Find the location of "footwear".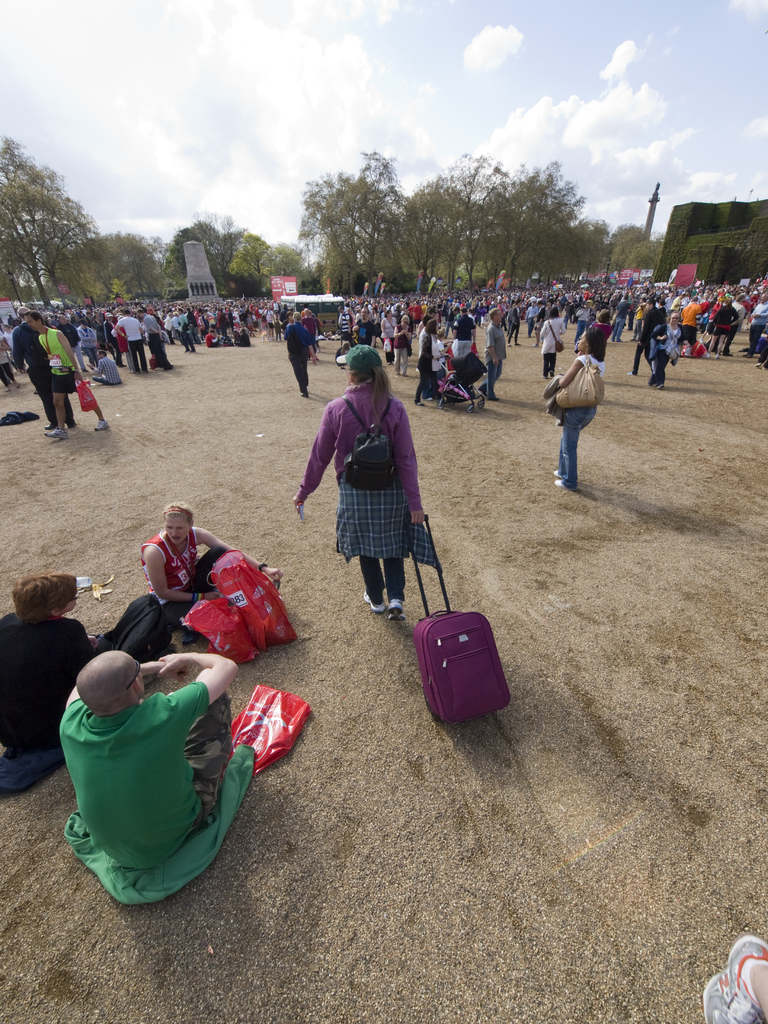
Location: select_region(45, 426, 67, 444).
